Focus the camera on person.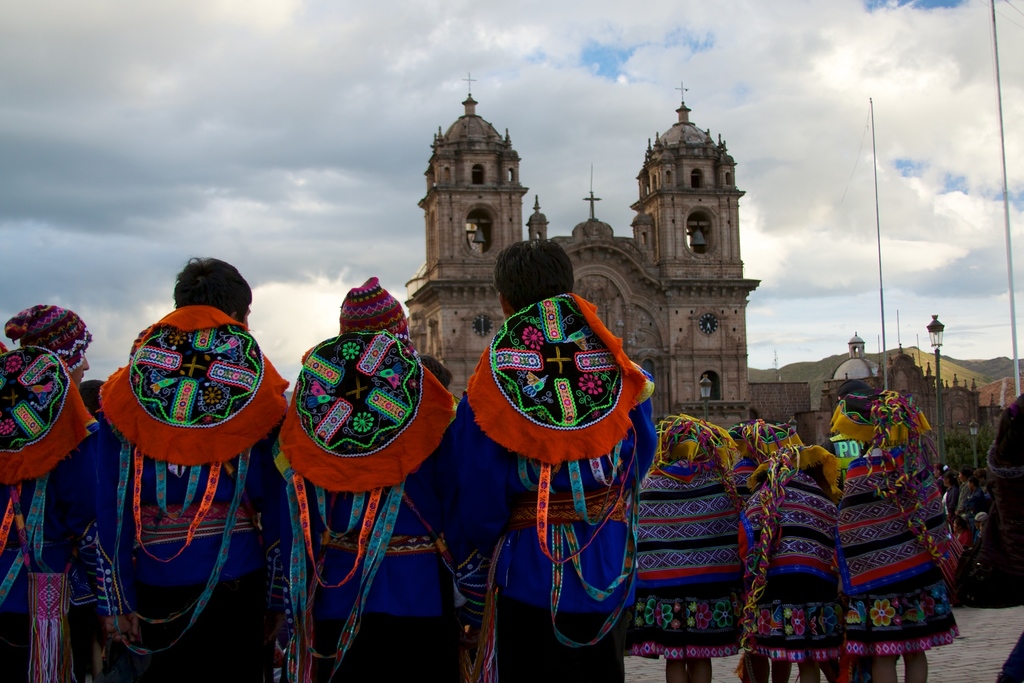
Focus region: 278,275,453,682.
